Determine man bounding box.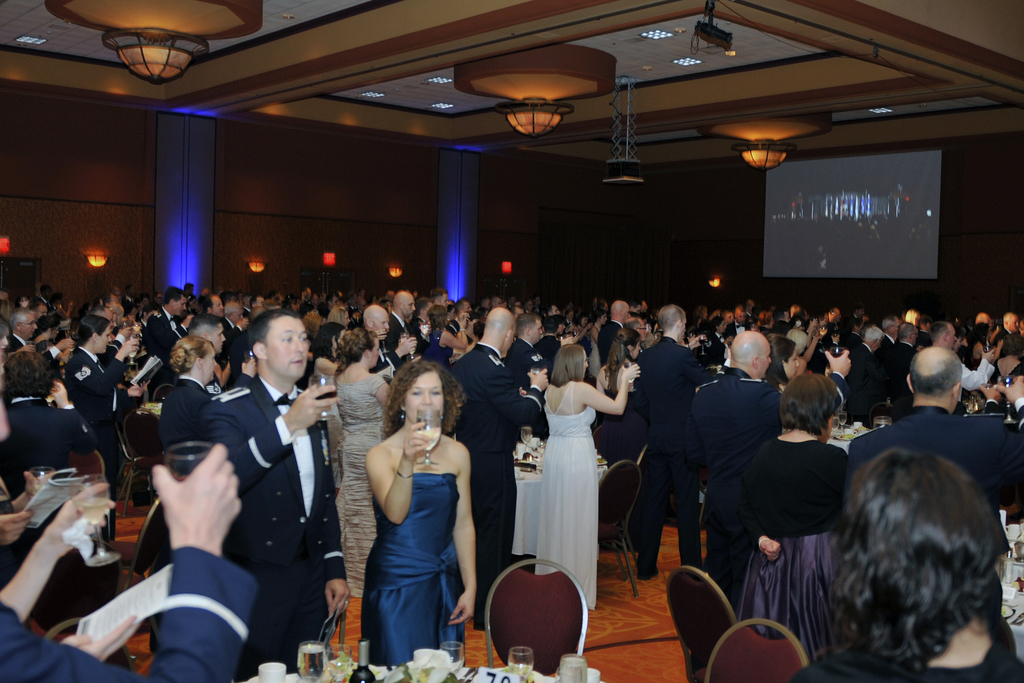
Determined: {"left": 882, "top": 323, "right": 917, "bottom": 407}.
